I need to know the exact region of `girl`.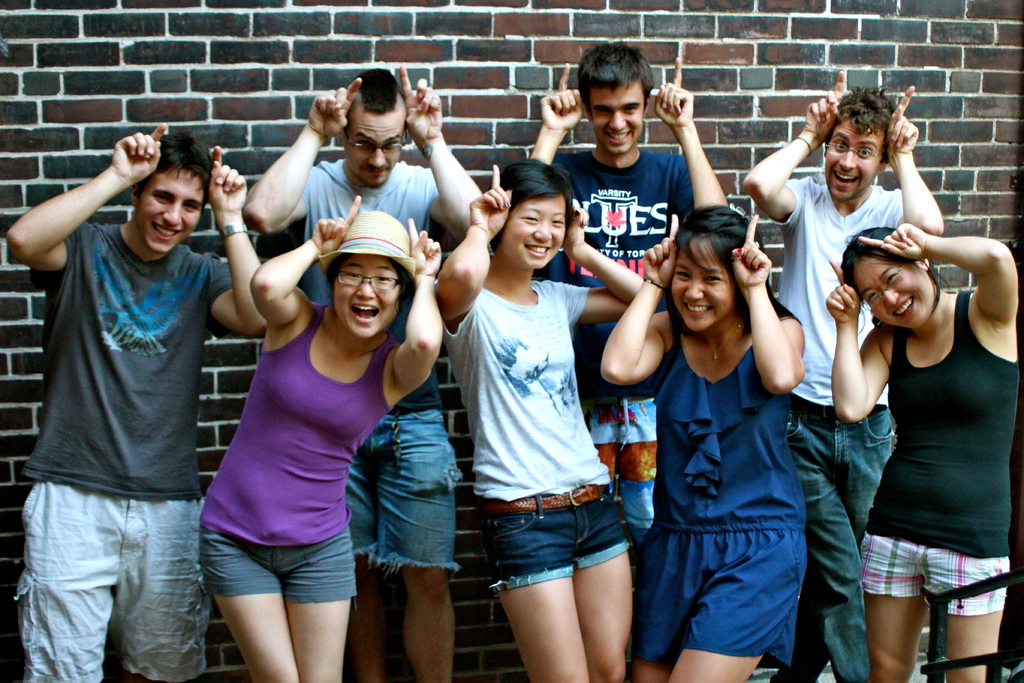
Region: {"x1": 196, "y1": 194, "x2": 442, "y2": 682}.
